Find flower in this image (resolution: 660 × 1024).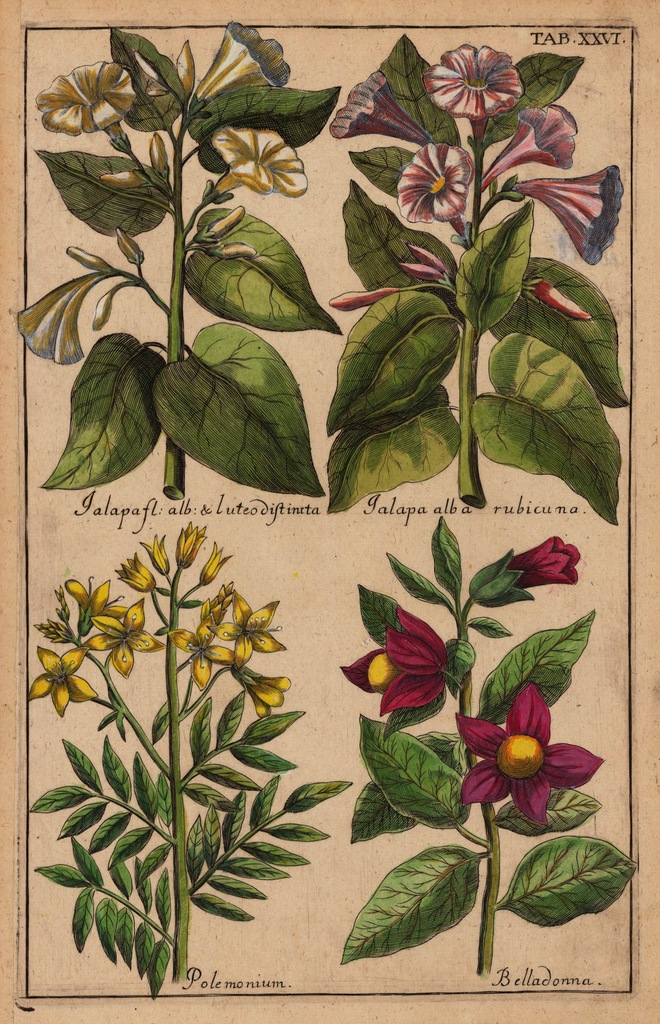
region(485, 106, 575, 177).
